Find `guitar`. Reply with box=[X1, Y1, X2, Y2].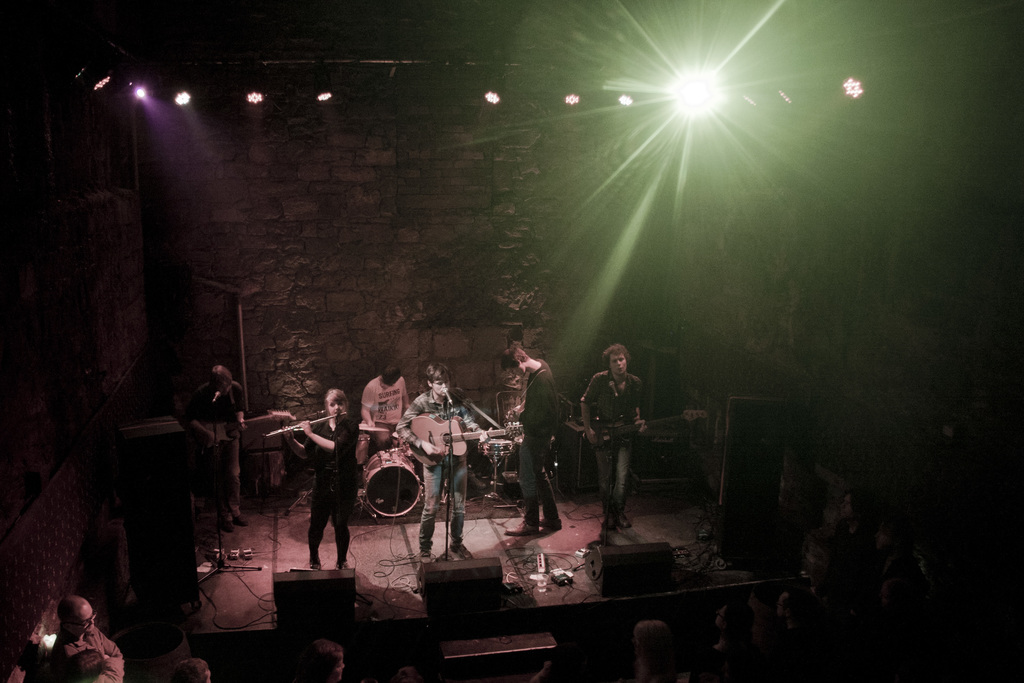
box=[578, 408, 703, 454].
